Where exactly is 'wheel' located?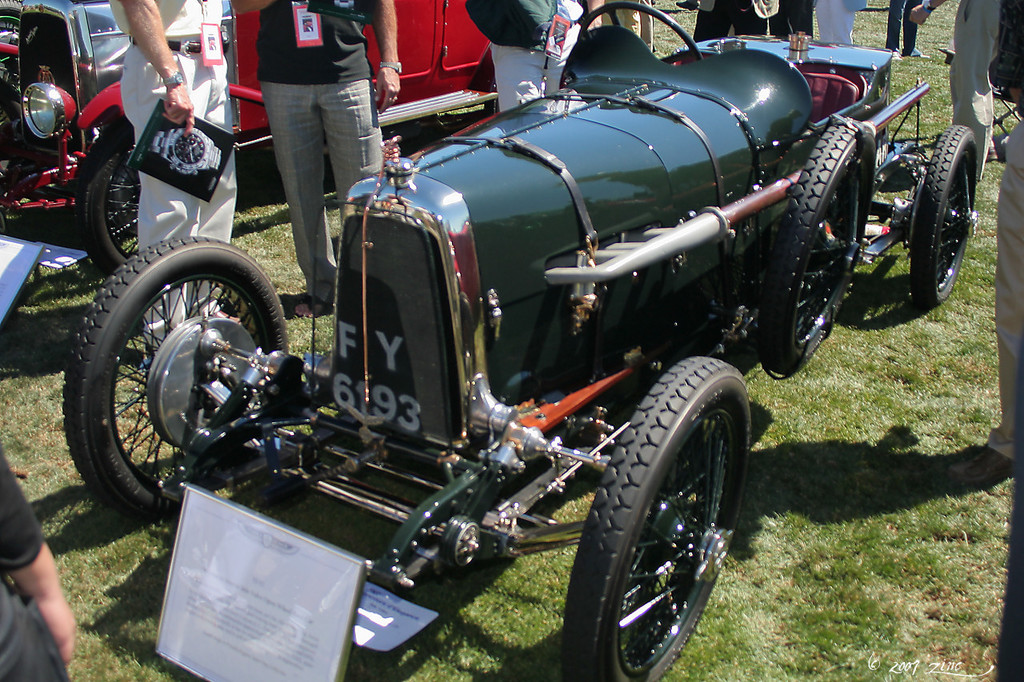
Its bounding box is l=754, t=121, r=868, b=377.
